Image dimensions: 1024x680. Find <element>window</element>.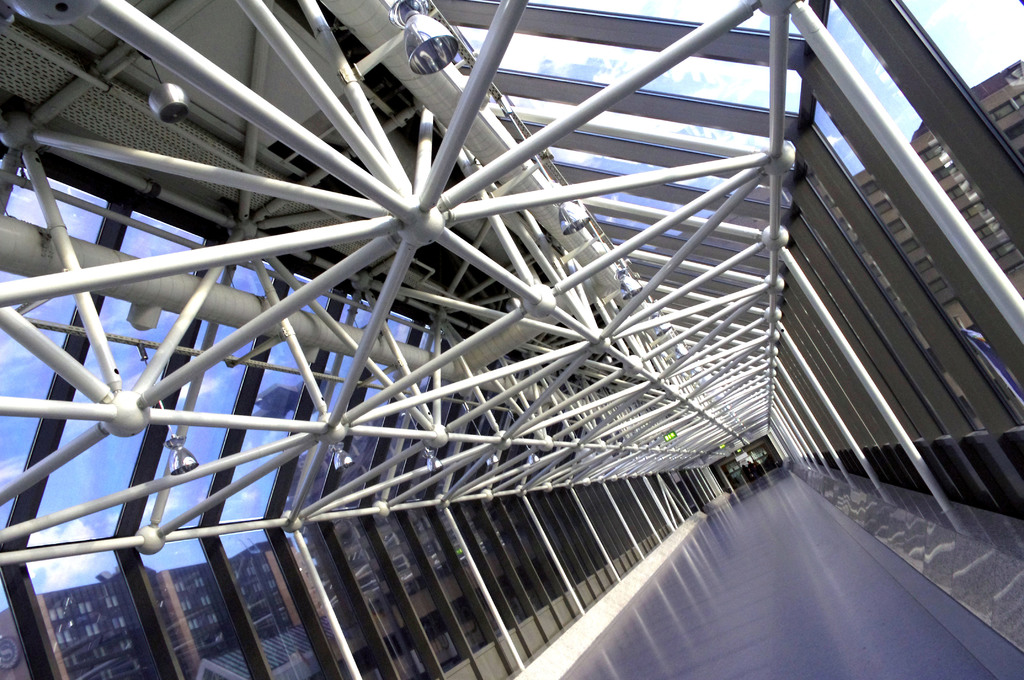
[x1=911, y1=257, x2=930, y2=273].
